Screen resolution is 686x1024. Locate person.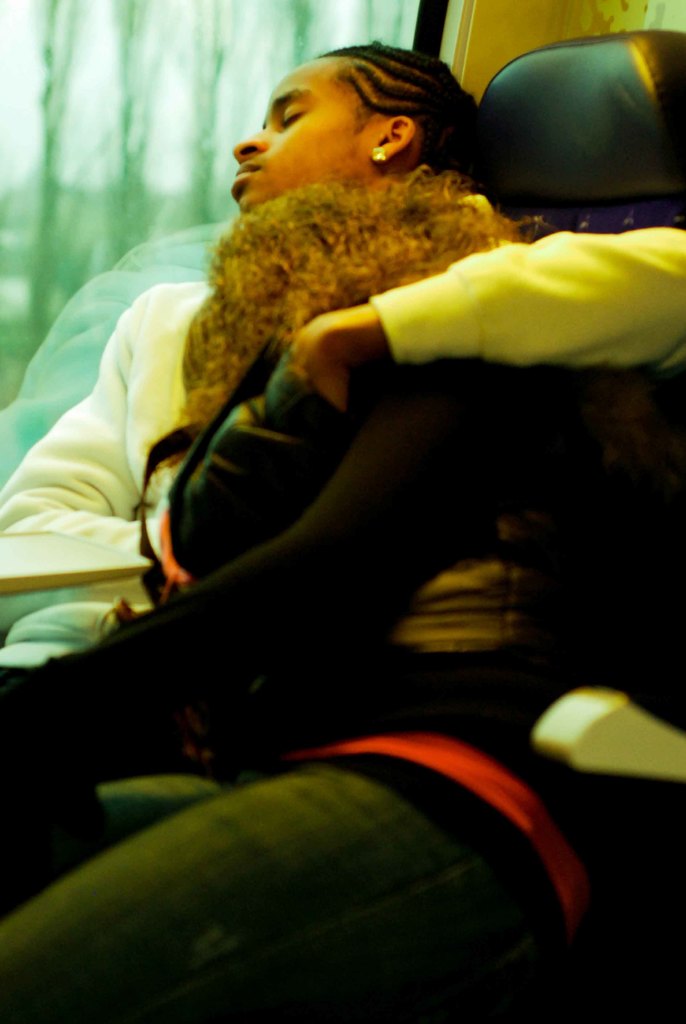
[0, 45, 477, 684].
